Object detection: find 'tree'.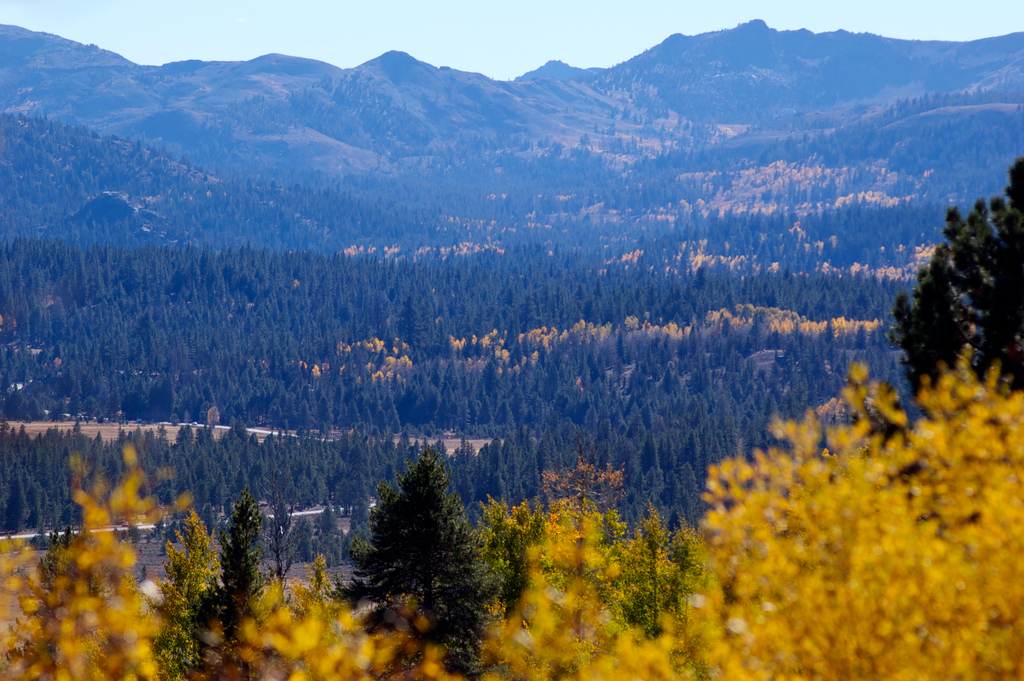
(326, 431, 514, 654).
